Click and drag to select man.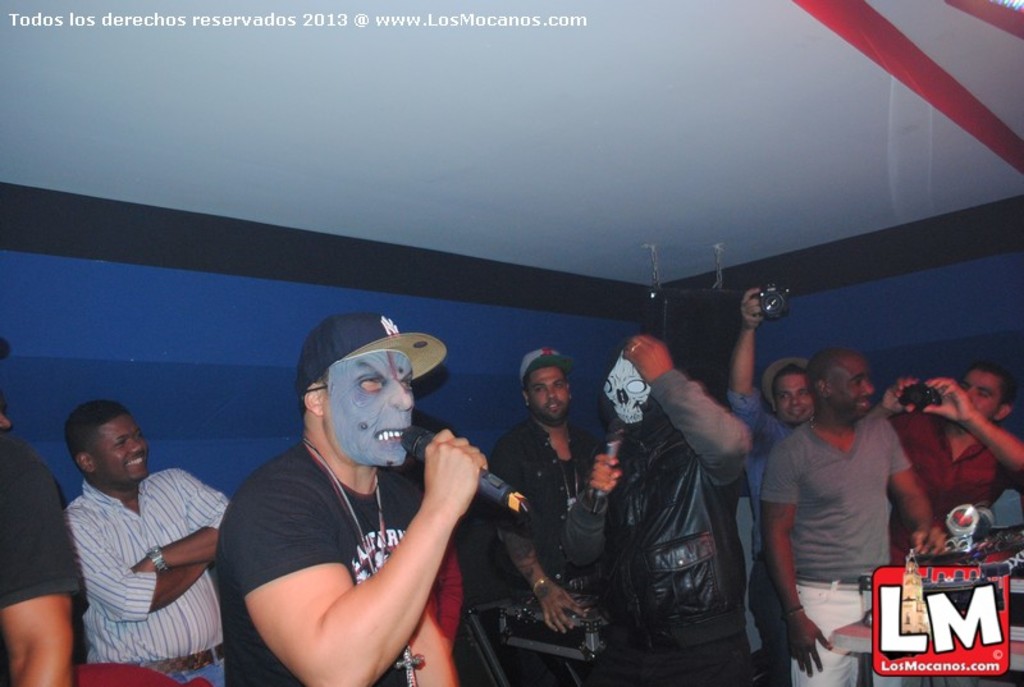
Selection: 724, 284, 826, 686.
